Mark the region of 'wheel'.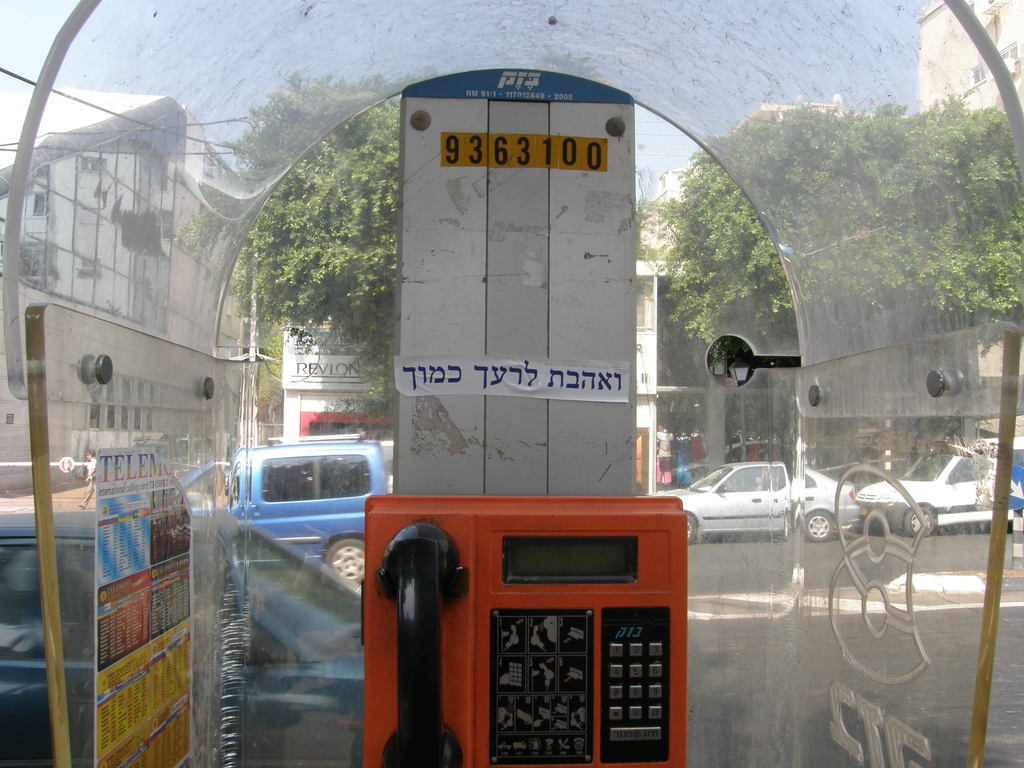
Region: [x1=906, y1=508, x2=932, y2=539].
